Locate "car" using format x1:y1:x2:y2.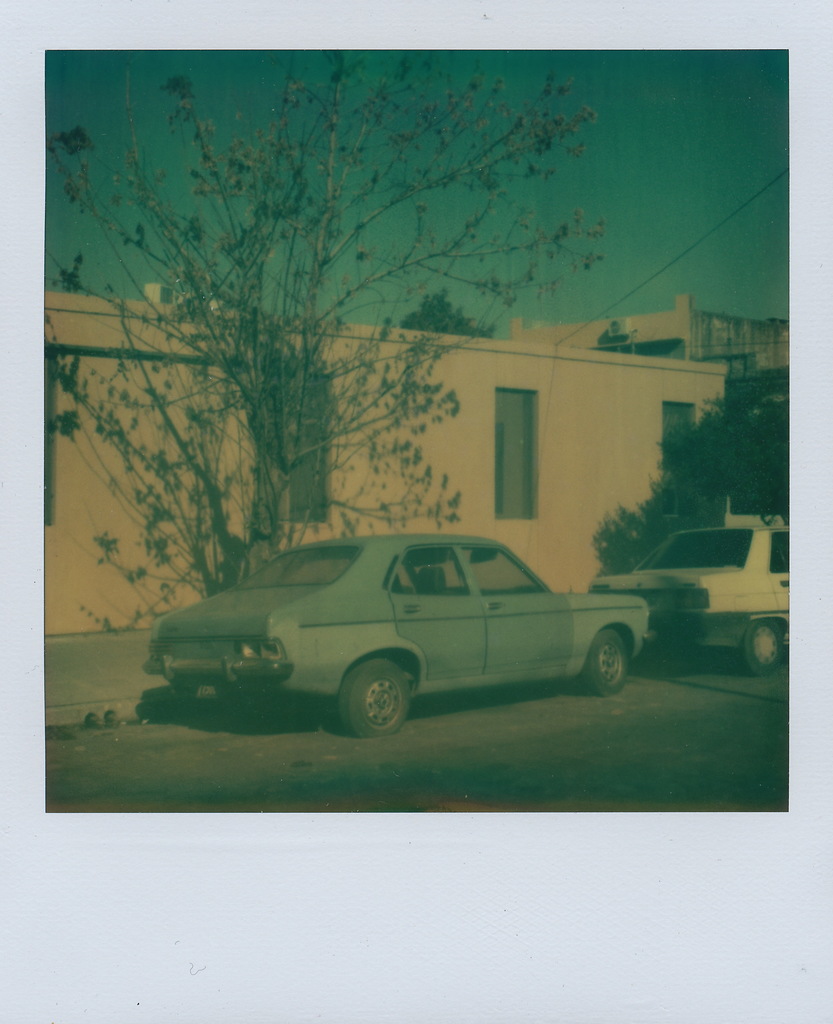
588:528:788:677.
